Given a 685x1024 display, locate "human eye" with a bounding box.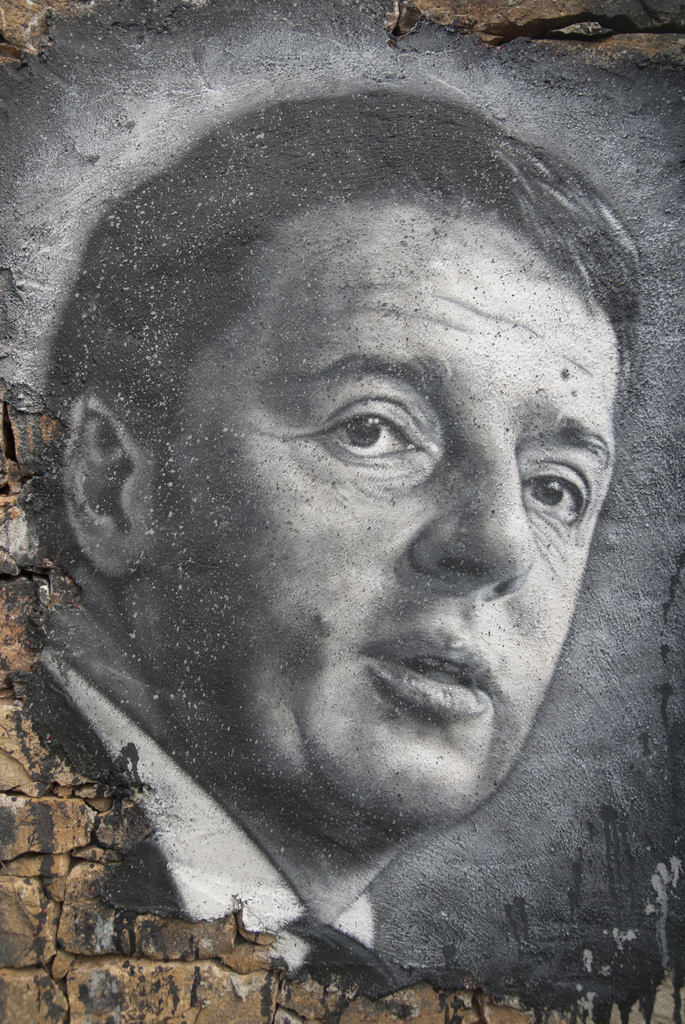
Located: Rect(296, 374, 436, 481).
